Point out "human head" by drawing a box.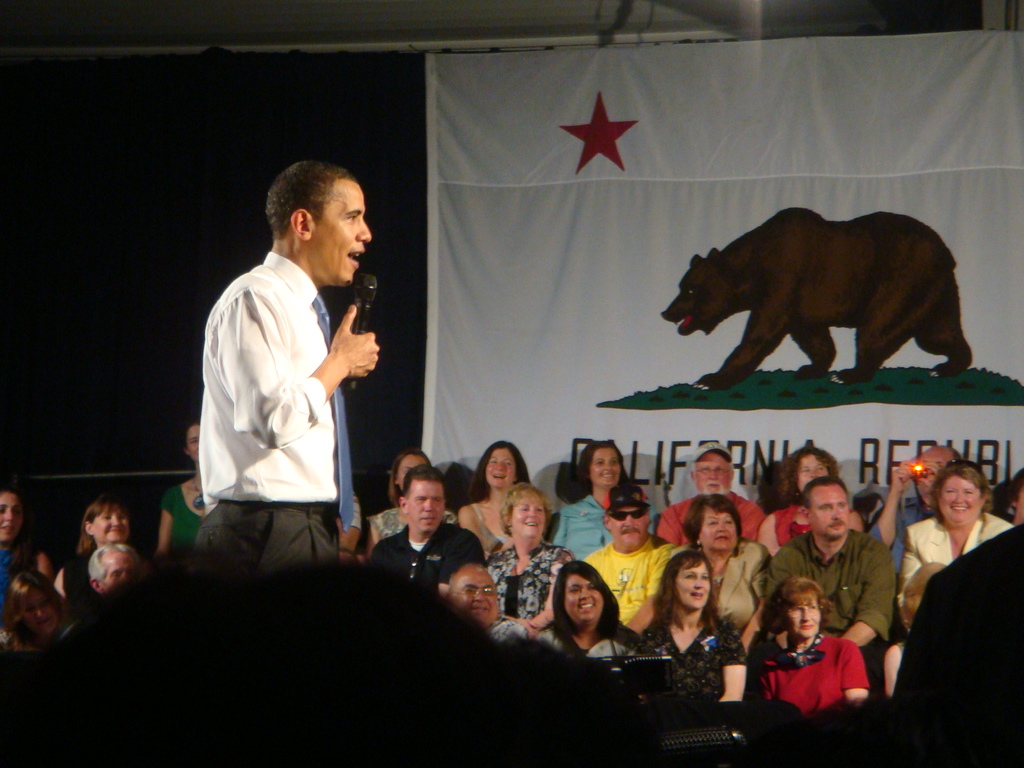
[left=86, top=540, right=144, bottom=596].
